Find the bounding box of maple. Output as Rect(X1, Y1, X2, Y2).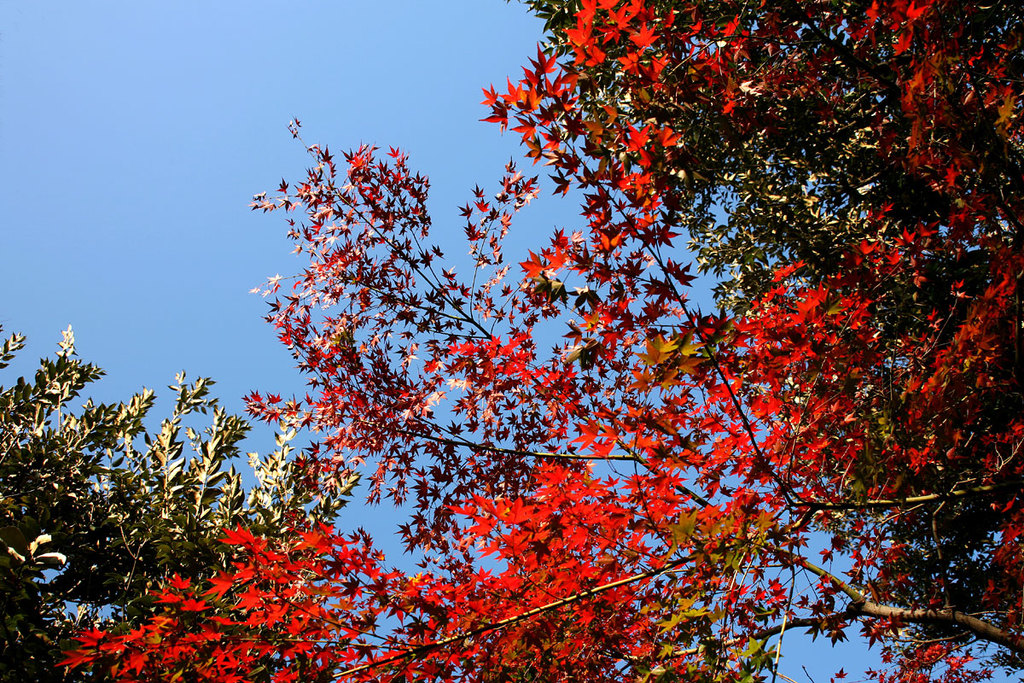
Rect(79, 5, 966, 682).
